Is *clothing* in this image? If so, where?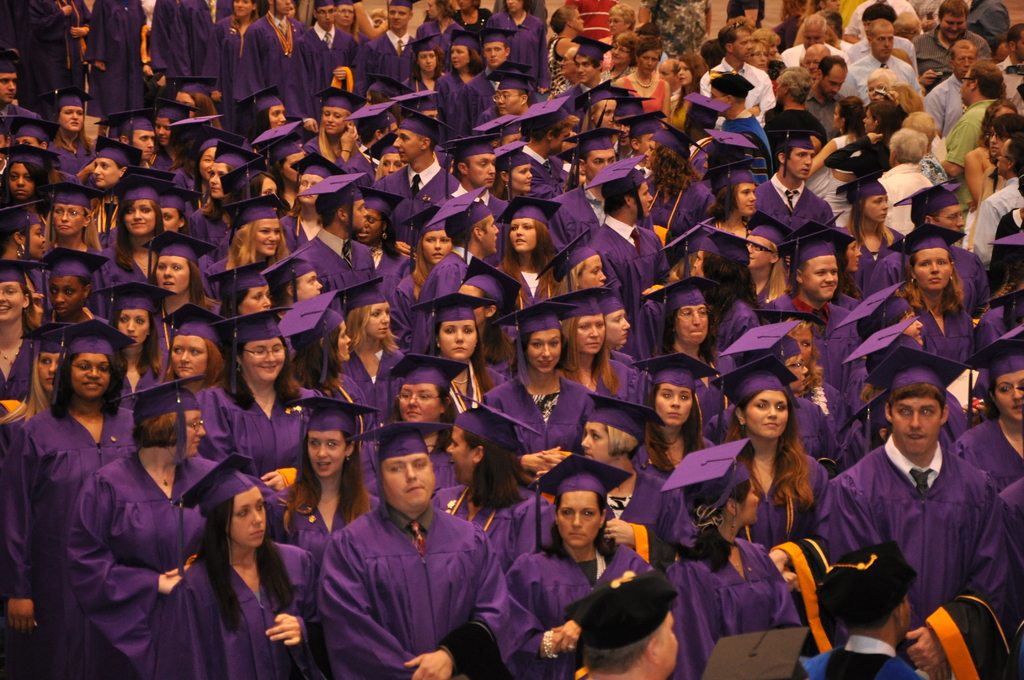
Yes, at 0:428:51:679.
